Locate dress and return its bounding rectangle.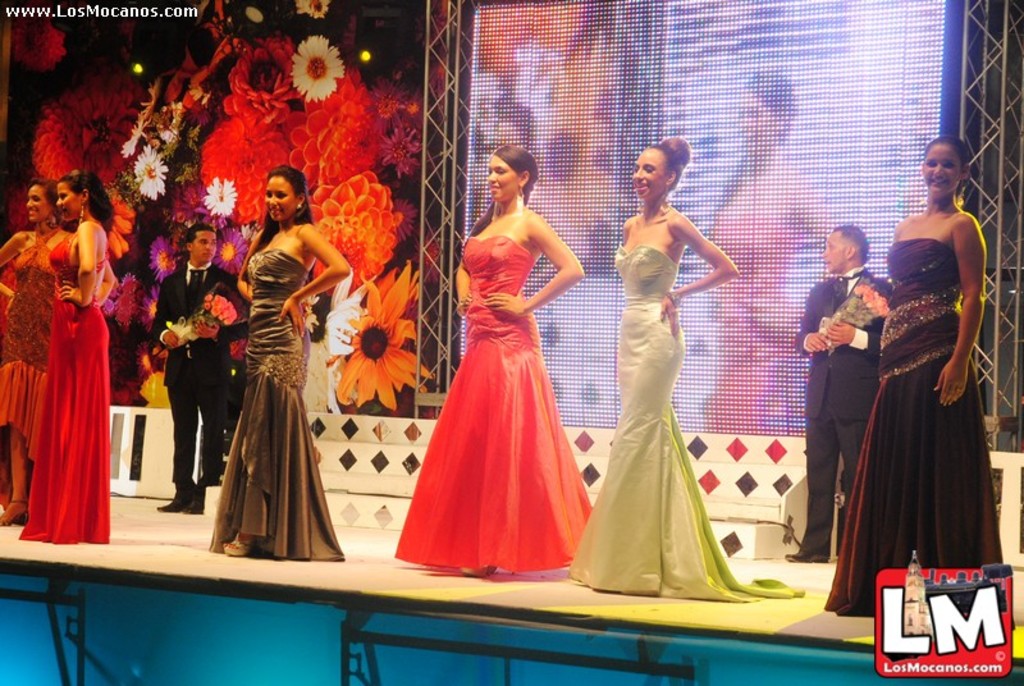
[207, 246, 347, 562].
